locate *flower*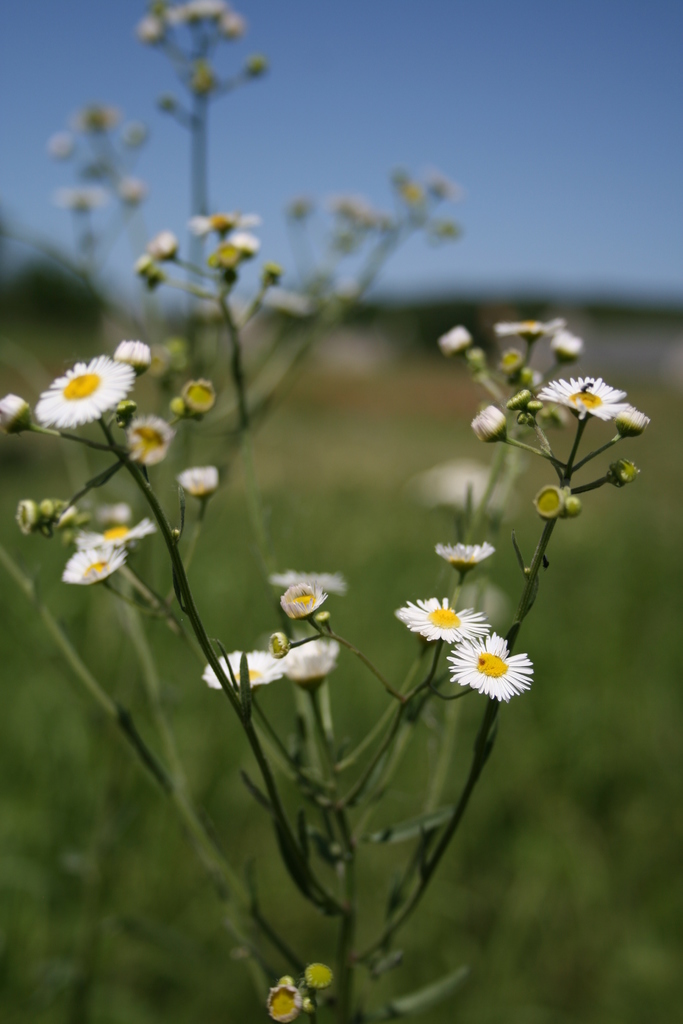
BBox(434, 541, 500, 570)
